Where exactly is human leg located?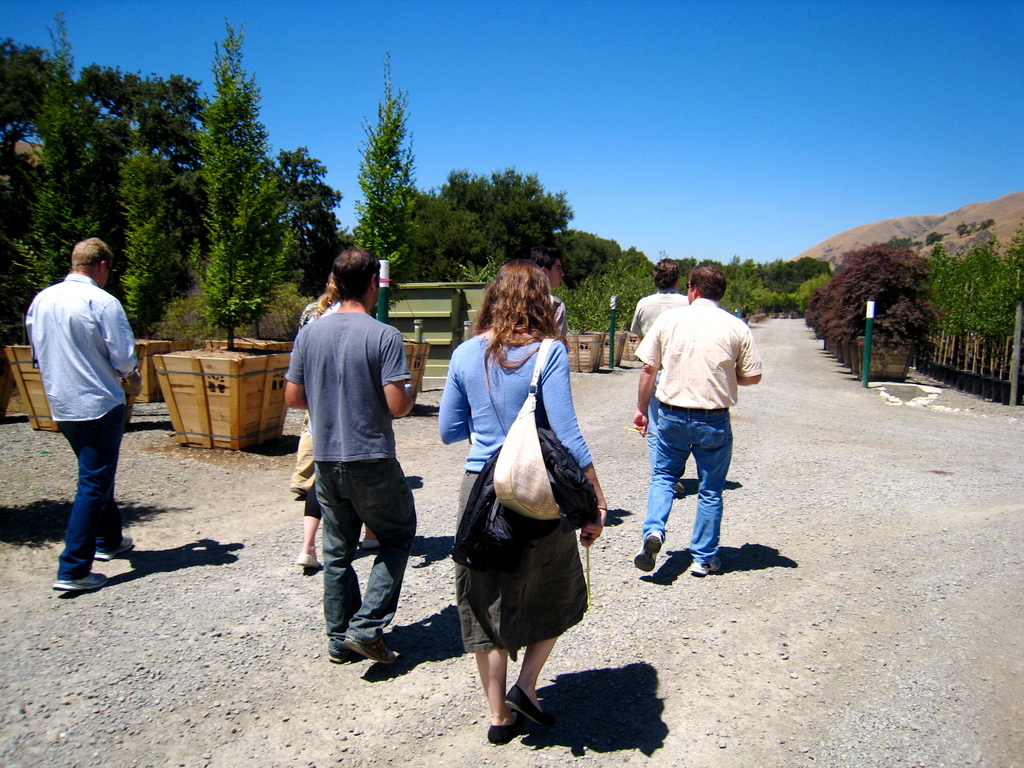
Its bounding box is 456/458/524/743.
